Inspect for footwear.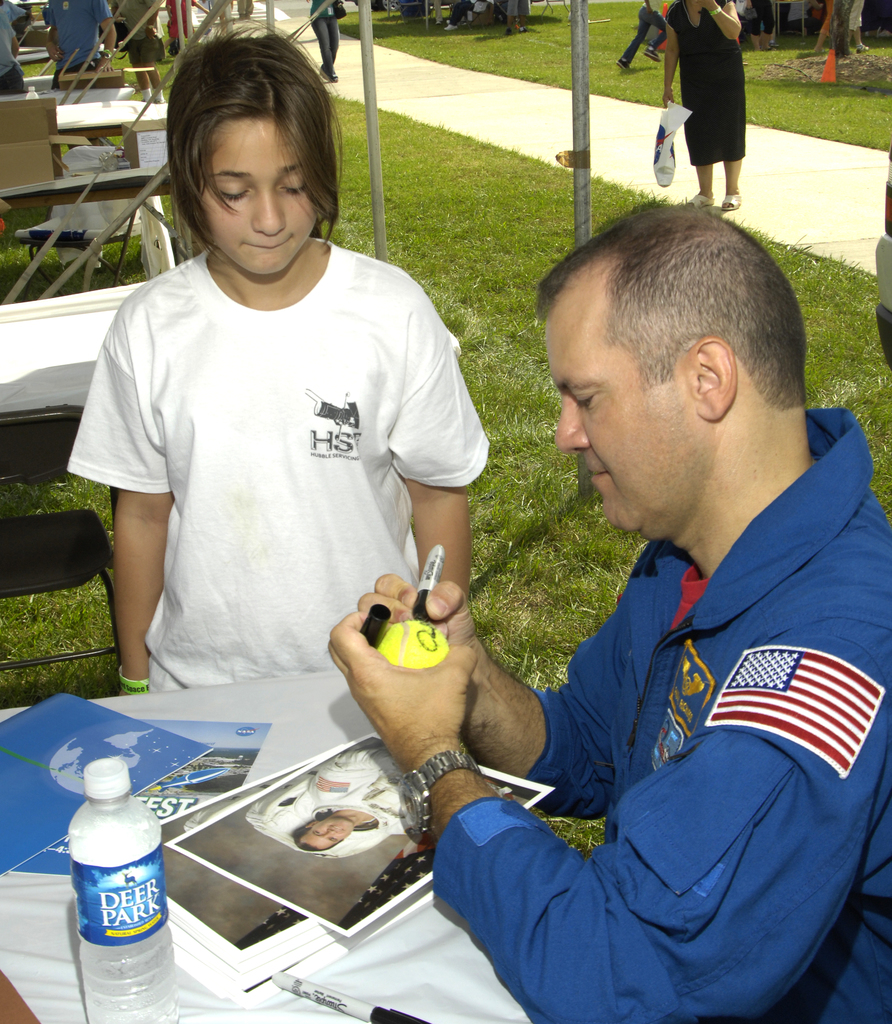
Inspection: (x1=149, y1=92, x2=163, y2=99).
